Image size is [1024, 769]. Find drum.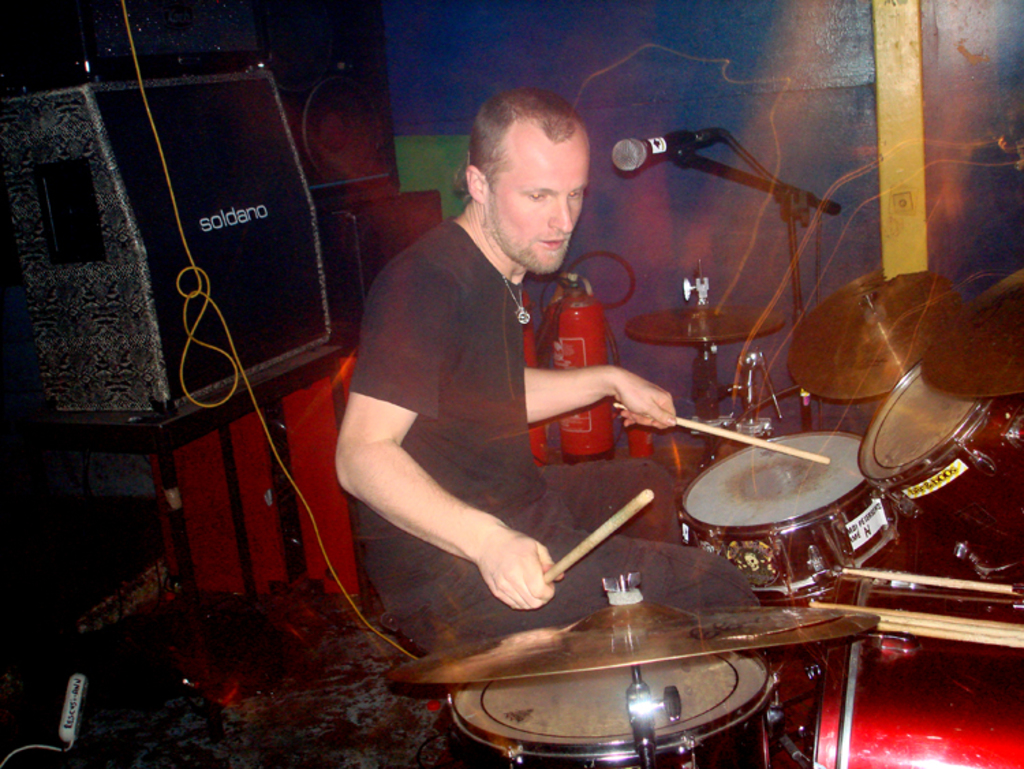
<region>814, 565, 1023, 768</region>.
